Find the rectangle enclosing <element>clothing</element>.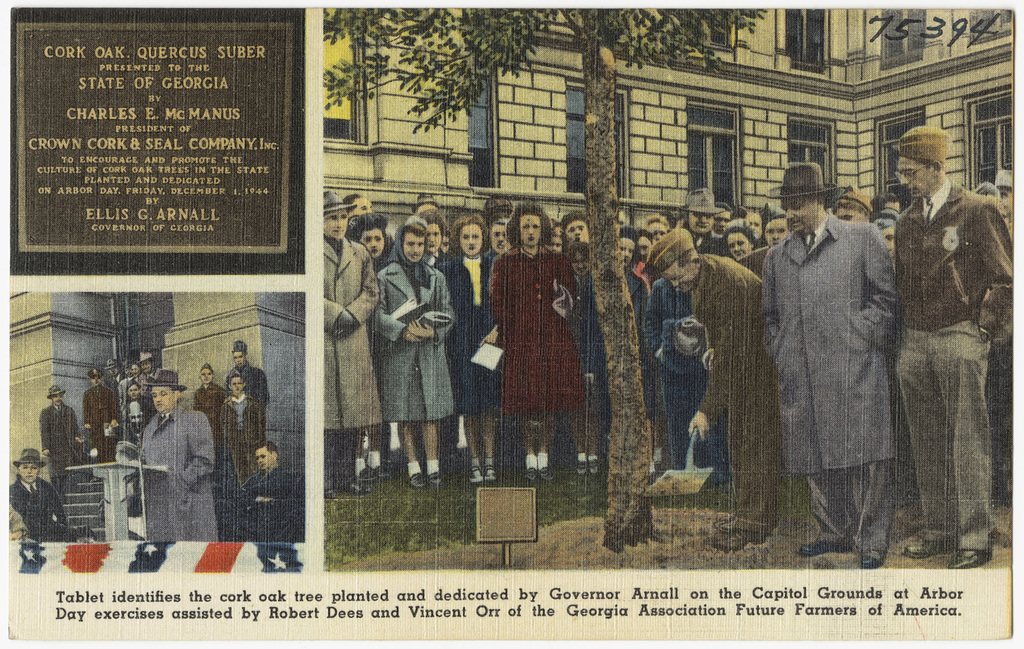
detection(132, 413, 218, 542).
